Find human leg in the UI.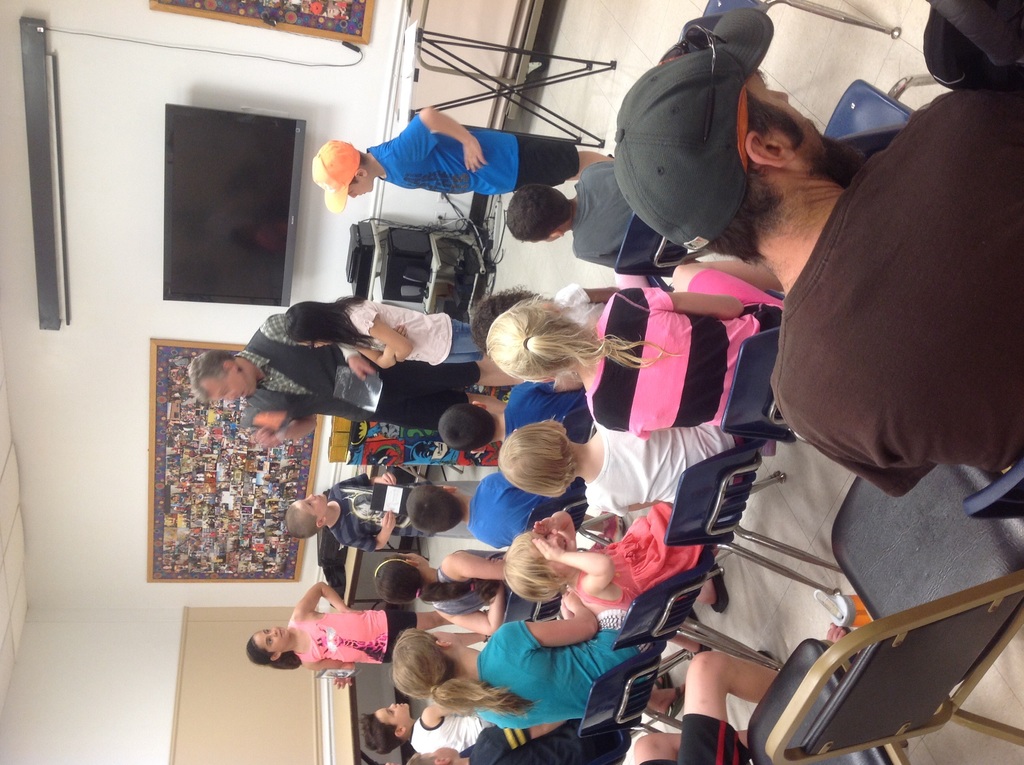
UI element at detection(637, 727, 755, 764).
